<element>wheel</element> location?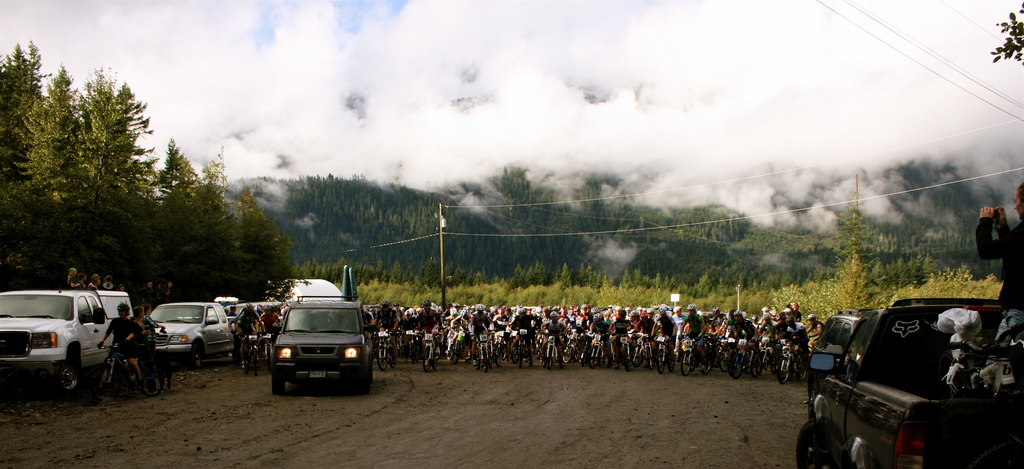
791 418 845 468
